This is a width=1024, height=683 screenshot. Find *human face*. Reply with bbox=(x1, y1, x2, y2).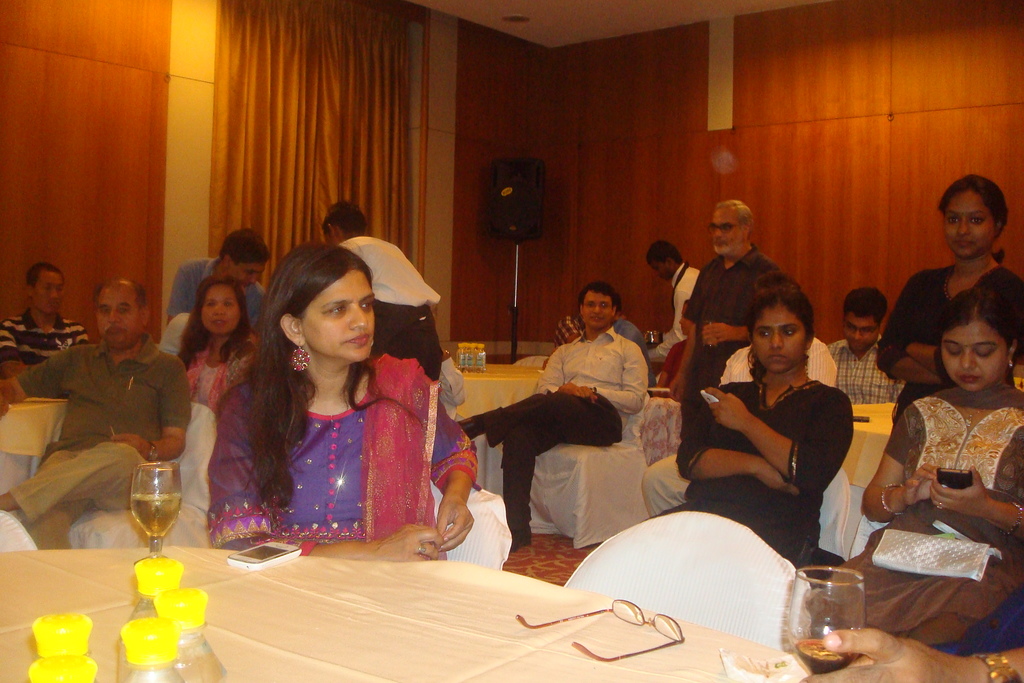
bbox=(753, 307, 802, 373).
